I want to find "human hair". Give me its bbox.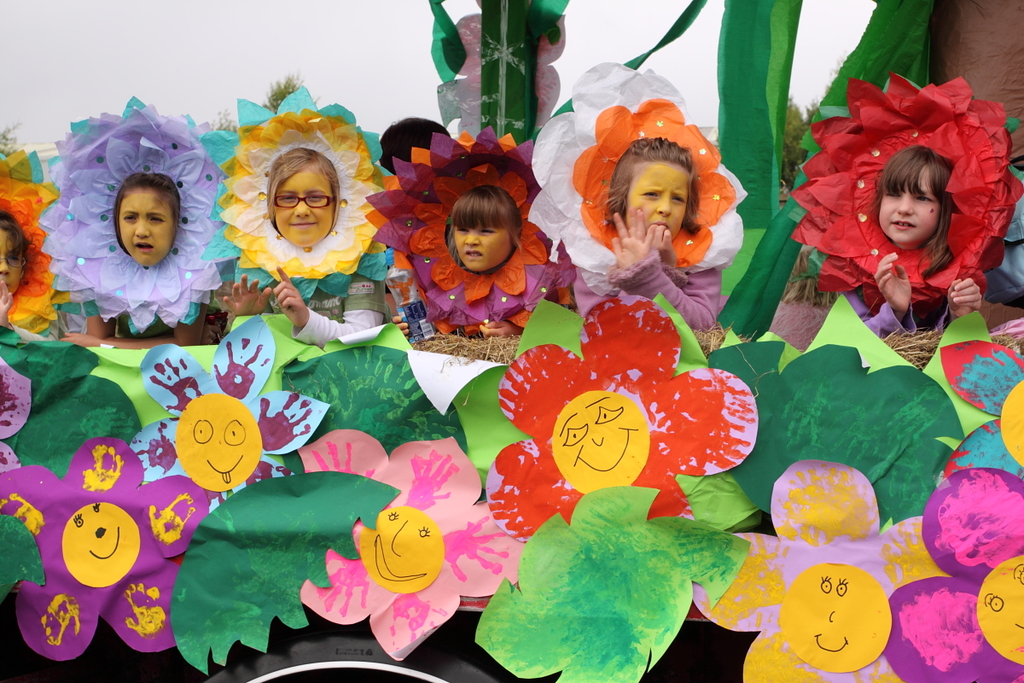
bbox=[268, 145, 340, 229].
